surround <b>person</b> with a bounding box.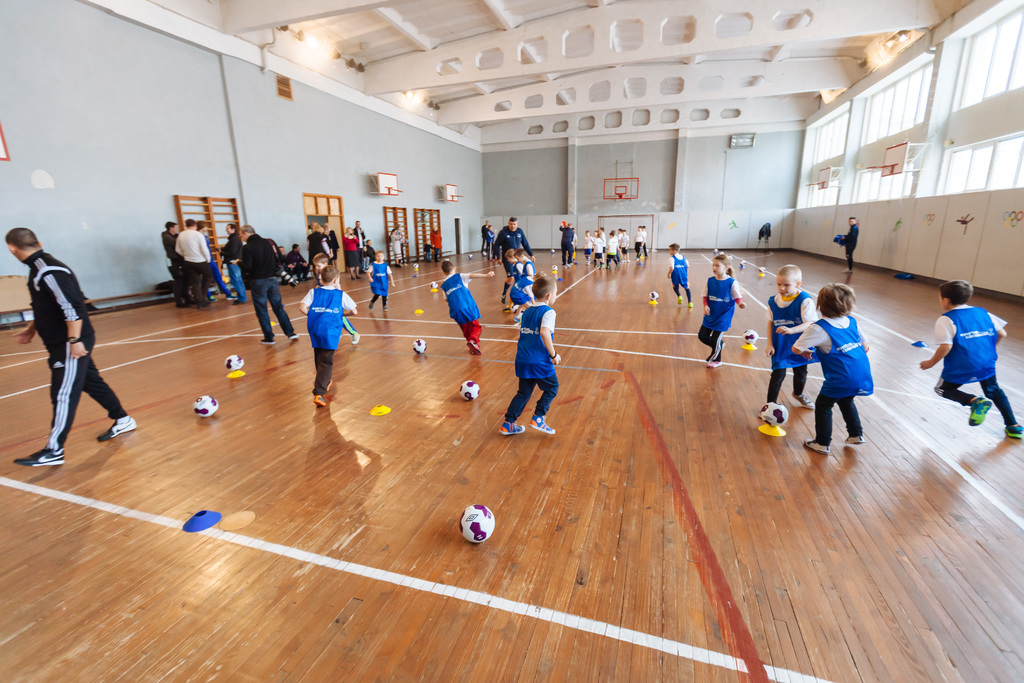
crop(172, 214, 212, 306).
